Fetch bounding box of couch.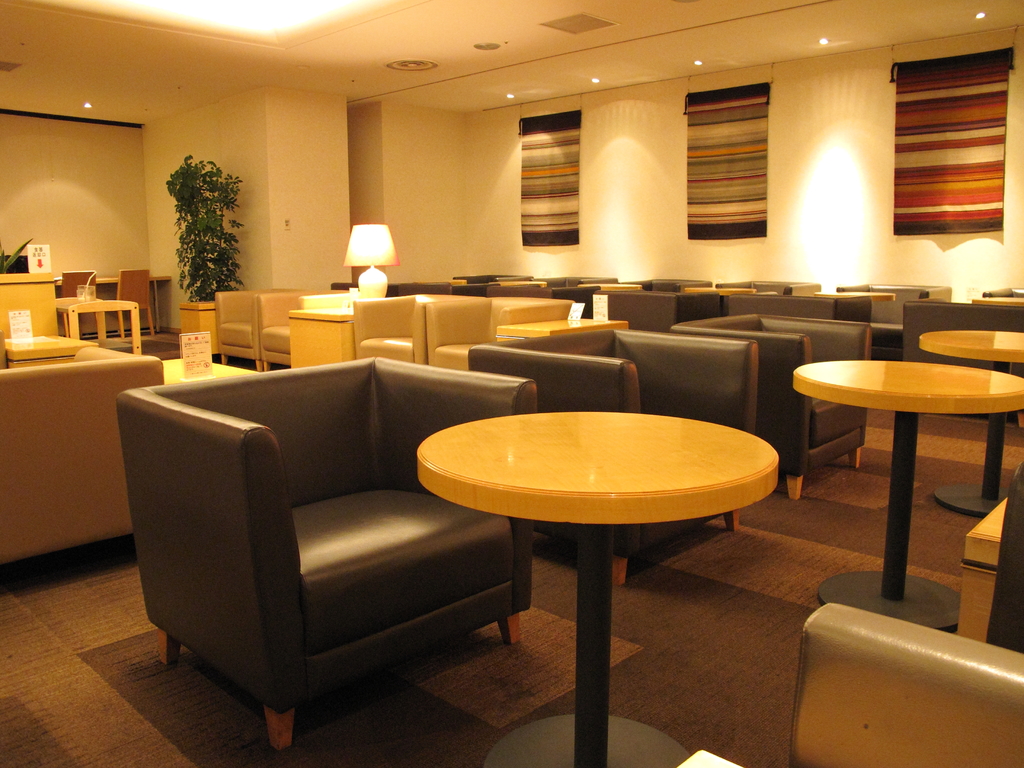
Bbox: left=787, top=602, right=1023, bottom=767.
